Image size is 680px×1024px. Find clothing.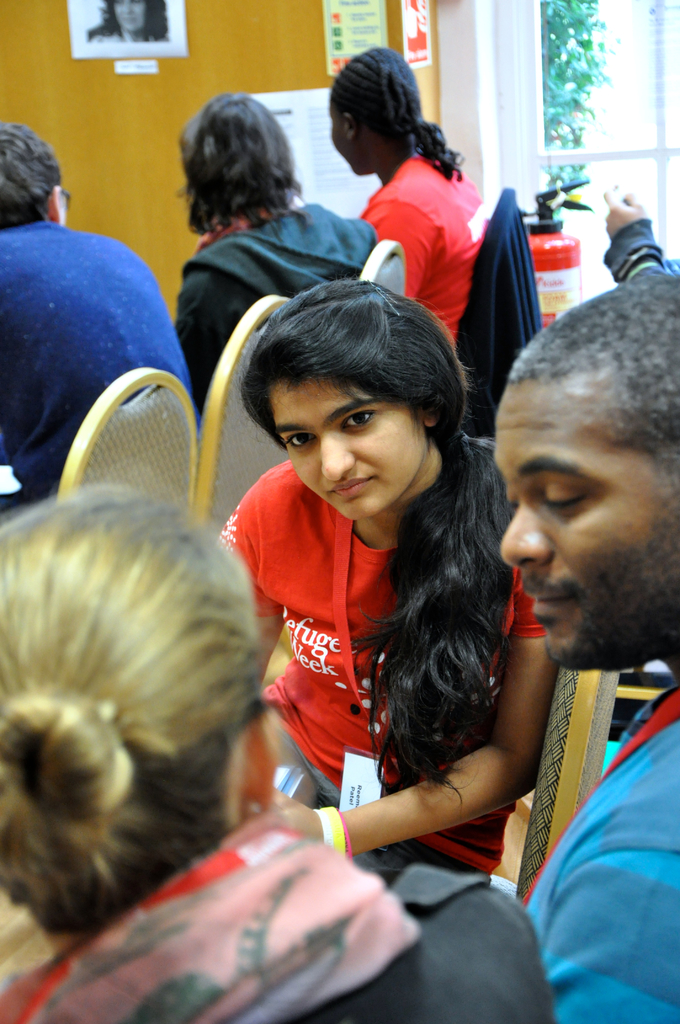
0, 204, 200, 502.
